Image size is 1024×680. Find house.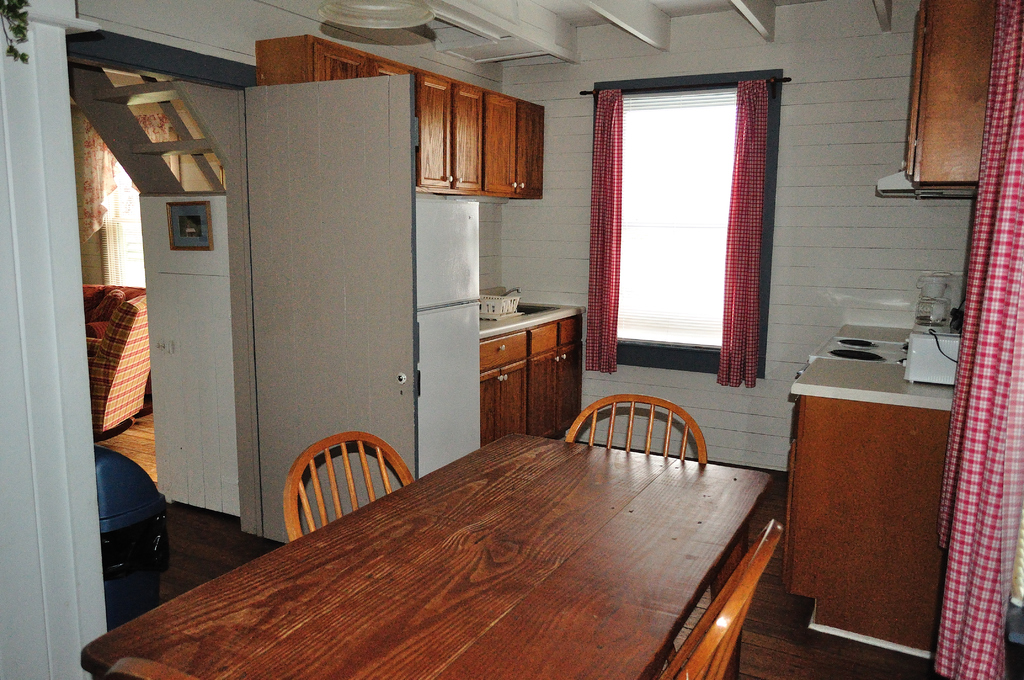
0,0,1023,679.
